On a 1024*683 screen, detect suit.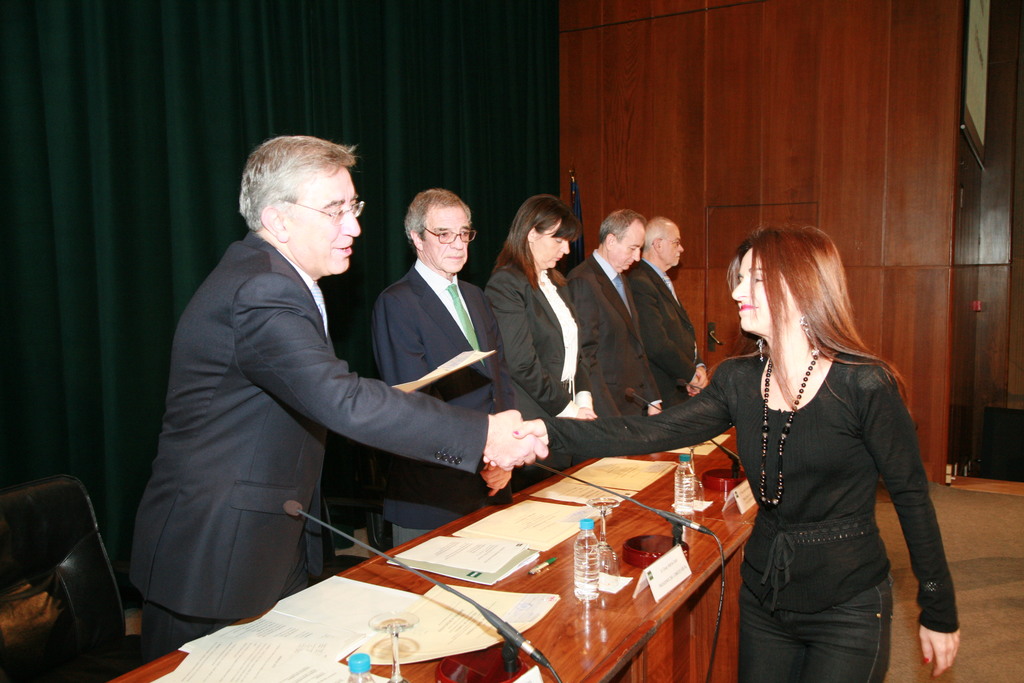
<box>566,250,666,420</box>.
